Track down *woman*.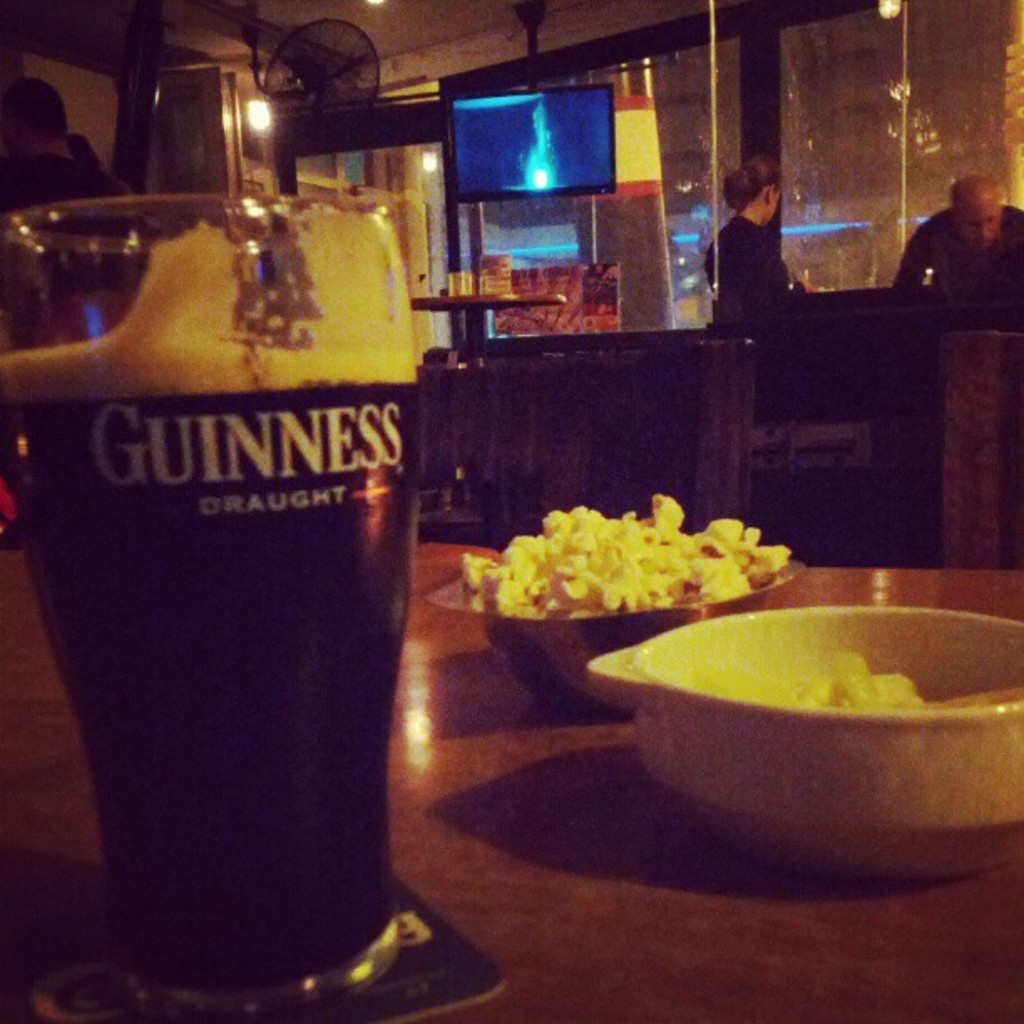
Tracked to 698:146:808:321.
